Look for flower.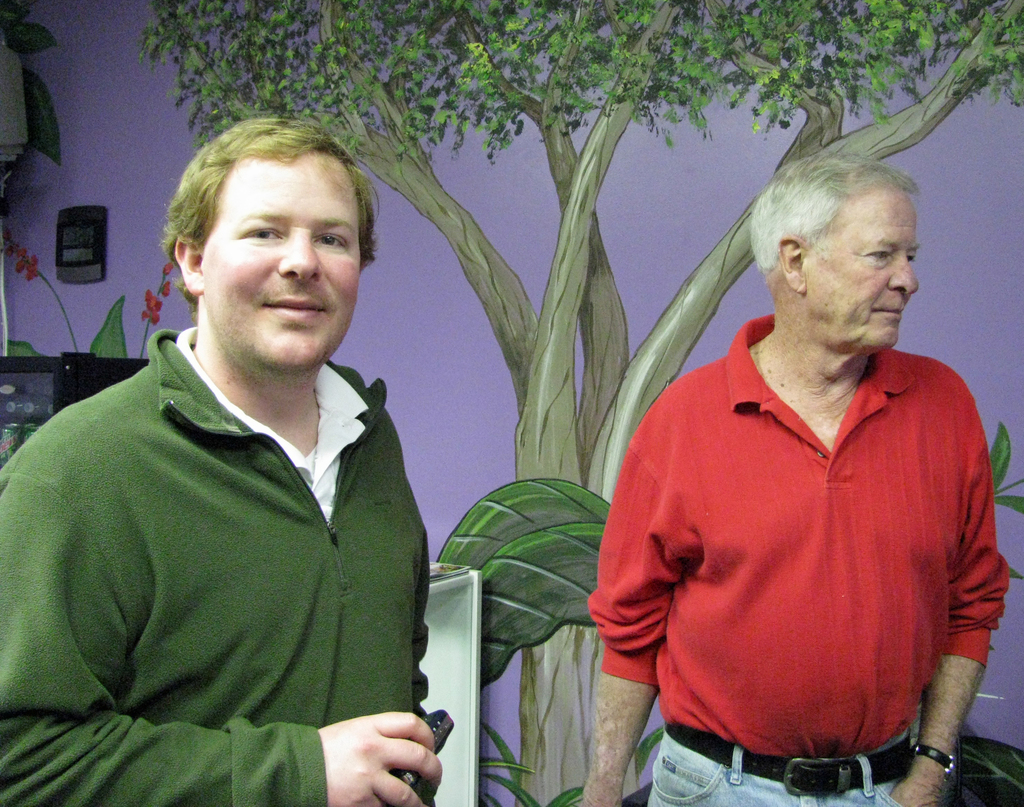
Found: locate(141, 289, 163, 325).
